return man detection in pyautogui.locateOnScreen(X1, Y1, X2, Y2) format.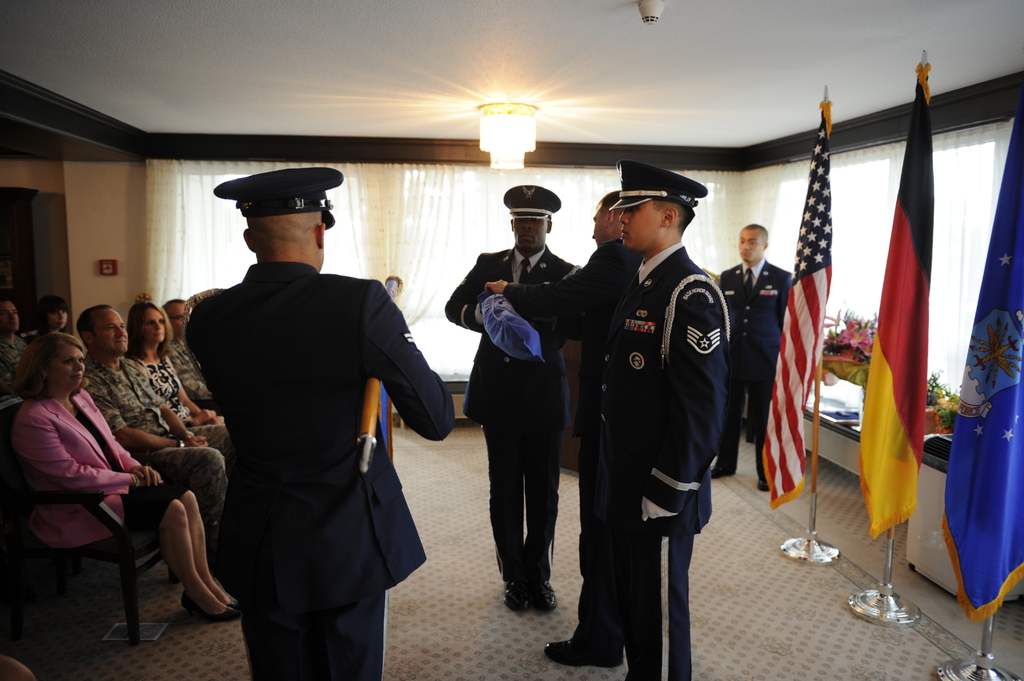
pyautogui.locateOnScreen(472, 191, 623, 673).
